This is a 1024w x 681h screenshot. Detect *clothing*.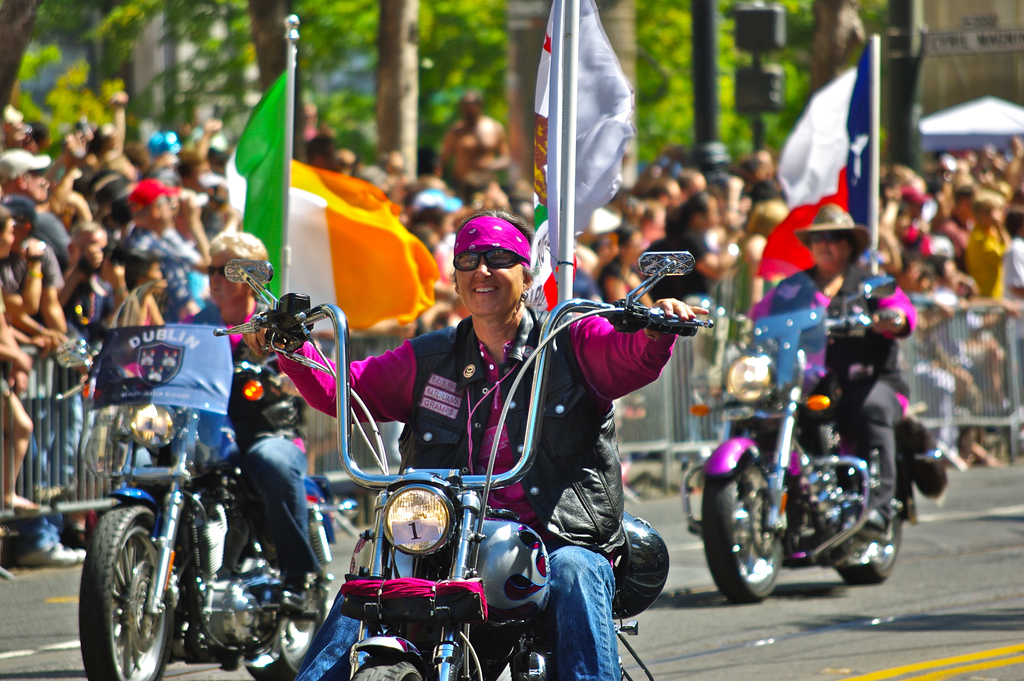
<bbox>125, 219, 200, 323</bbox>.
